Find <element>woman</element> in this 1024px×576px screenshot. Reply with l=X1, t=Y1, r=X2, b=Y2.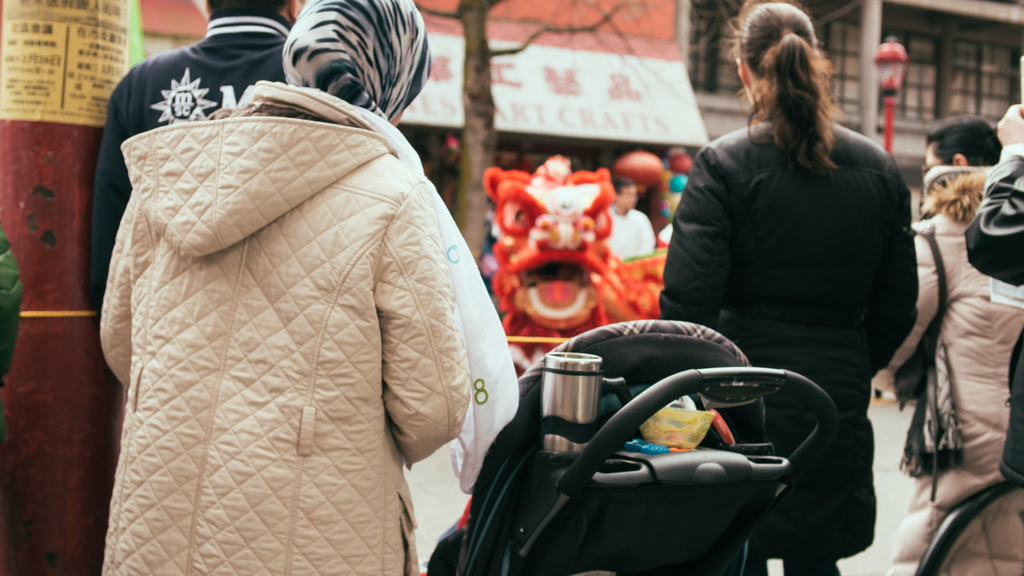
l=666, t=13, r=922, b=483.
